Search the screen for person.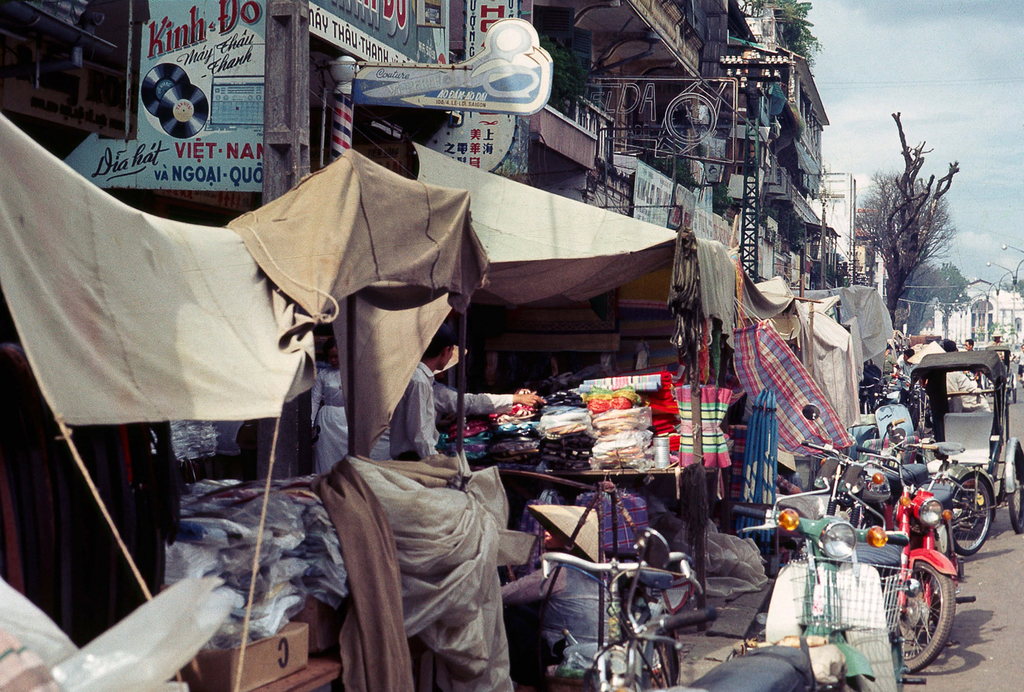
Found at <box>895,351,916,383</box>.
